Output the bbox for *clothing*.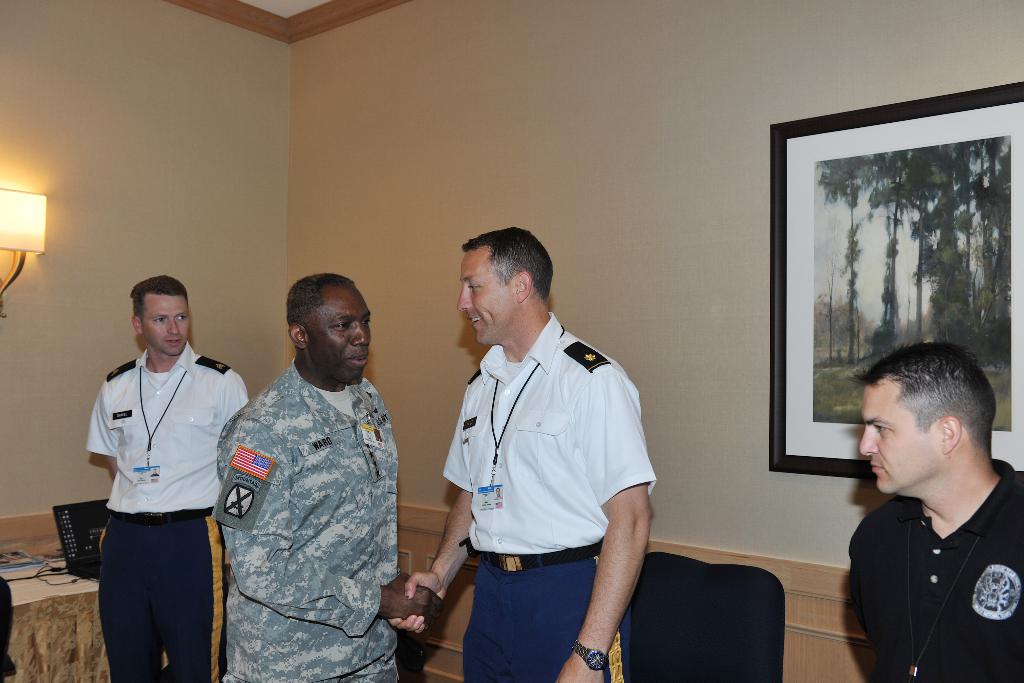
[436, 298, 661, 559].
